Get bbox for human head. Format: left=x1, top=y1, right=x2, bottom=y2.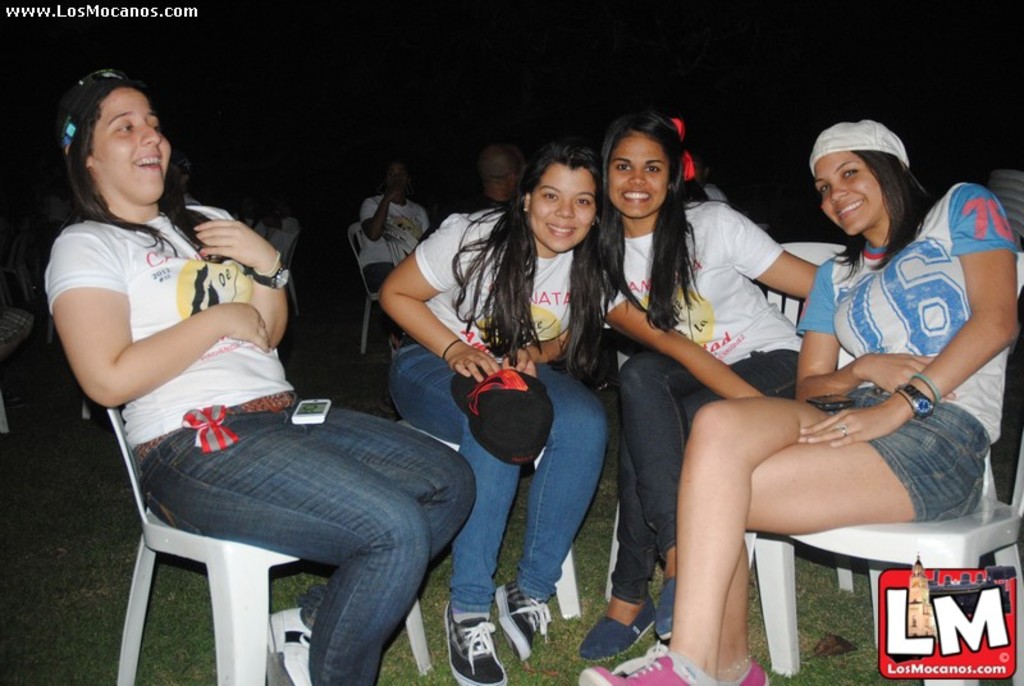
left=602, top=109, right=684, bottom=223.
